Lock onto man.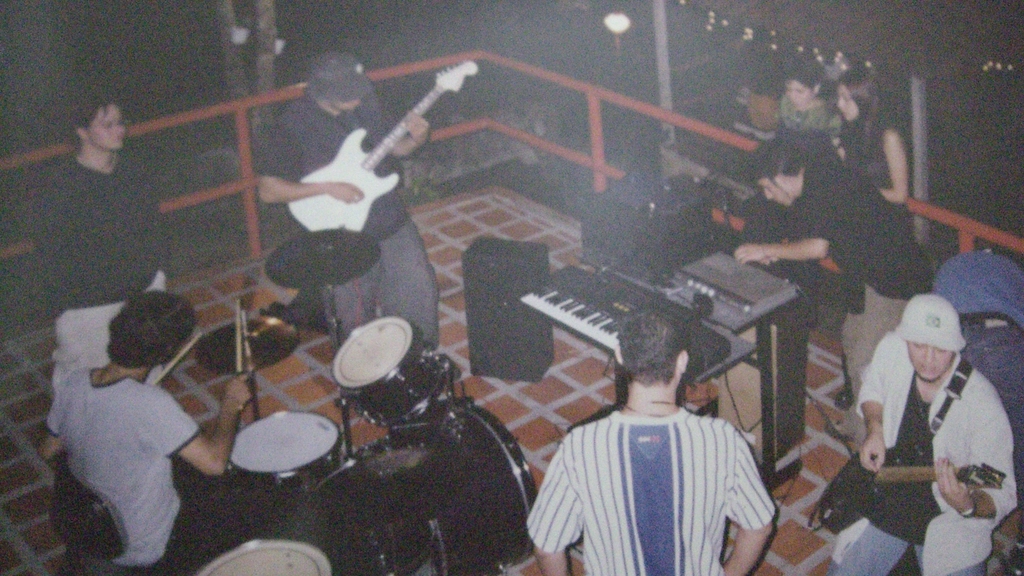
Locked: <box>35,83,167,461</box>.
